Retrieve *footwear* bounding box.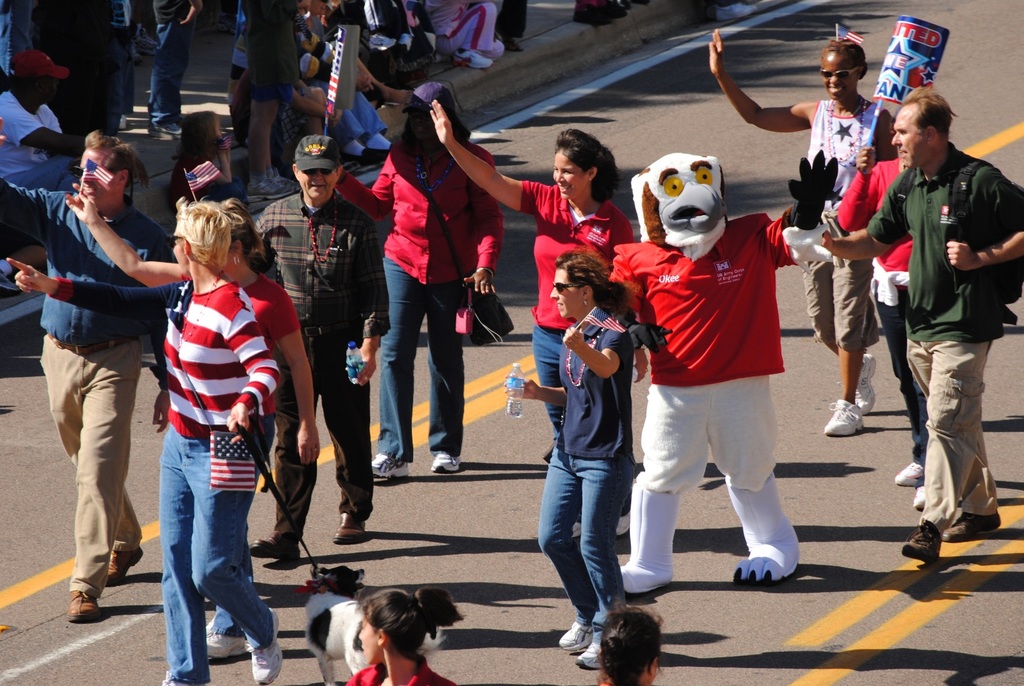
Bounding box: rect(141, 122, 184, 142).
